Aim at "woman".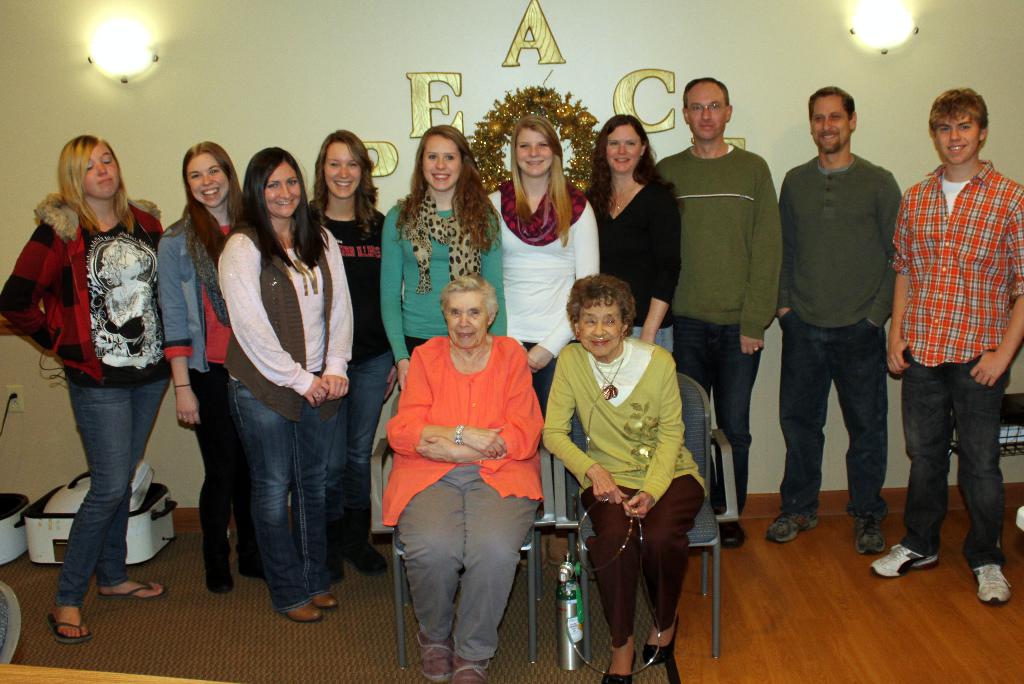
Aimed at (x1=207, y1=142, x2=350, y2=621).
